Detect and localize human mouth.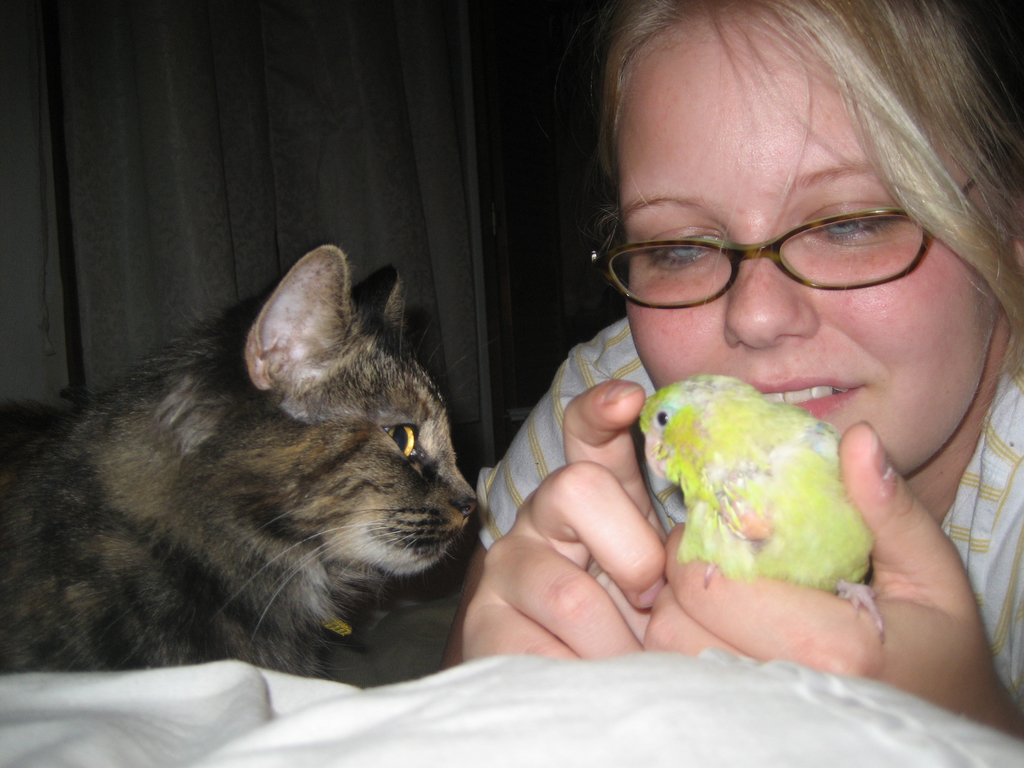
Localized at (left=751, top=375, right=868, bottom=421).
